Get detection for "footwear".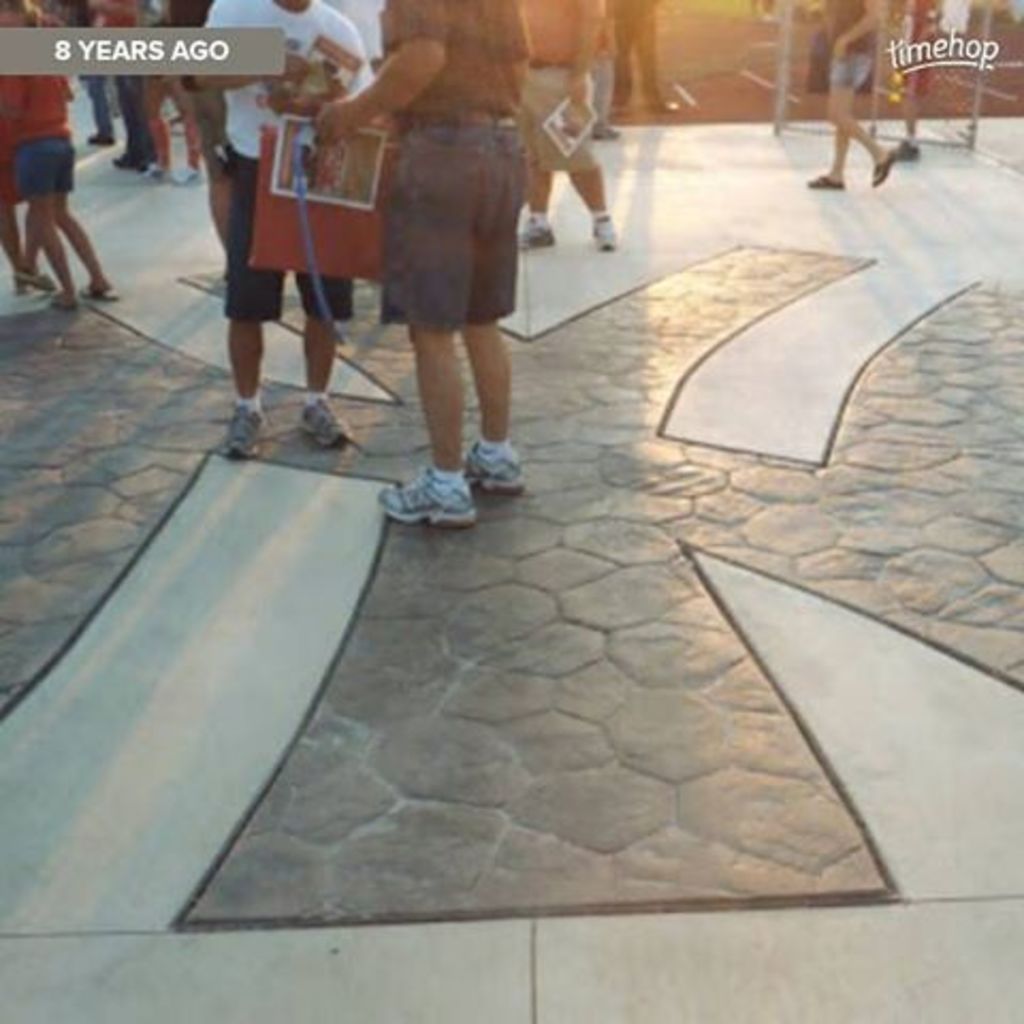
Detection: (378,476,478,531).
